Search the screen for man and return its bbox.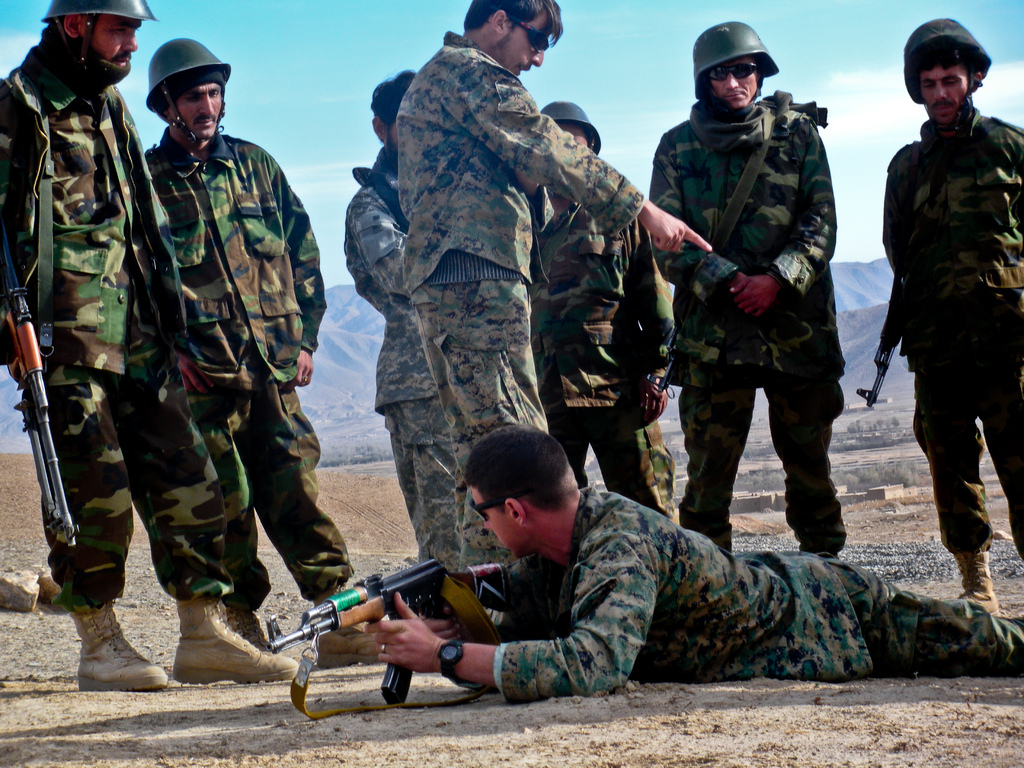
Found: Rect(883, 19, 1023, 618).
